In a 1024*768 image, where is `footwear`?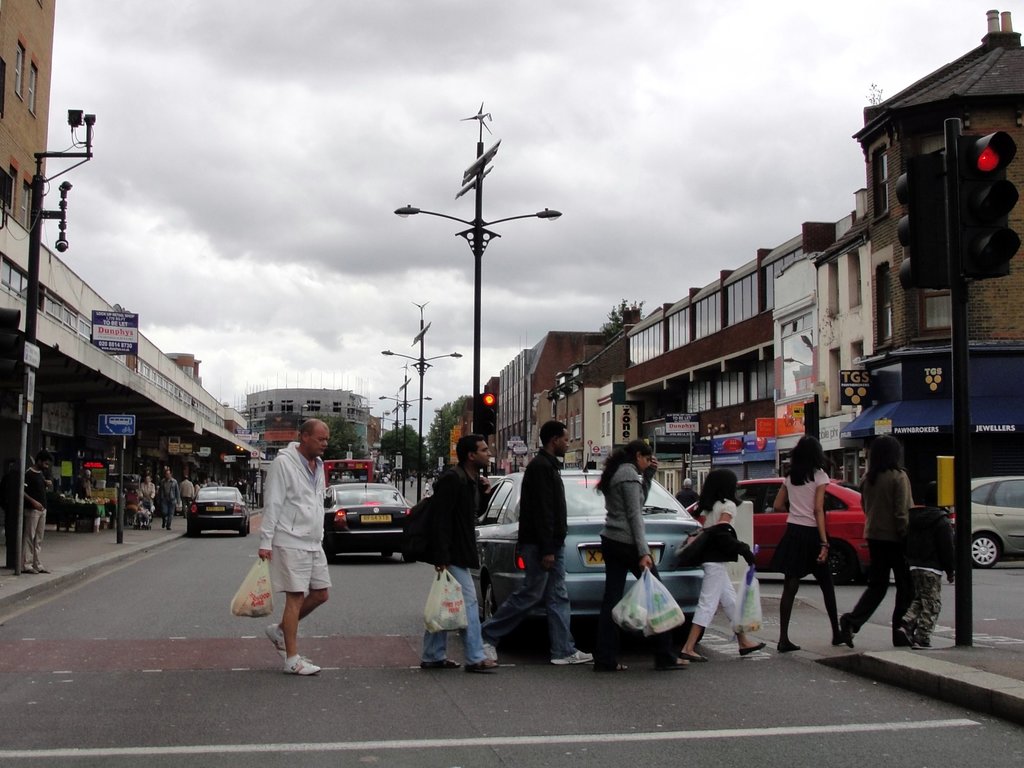
[left=421, top=659, right=463, bottom=666].
